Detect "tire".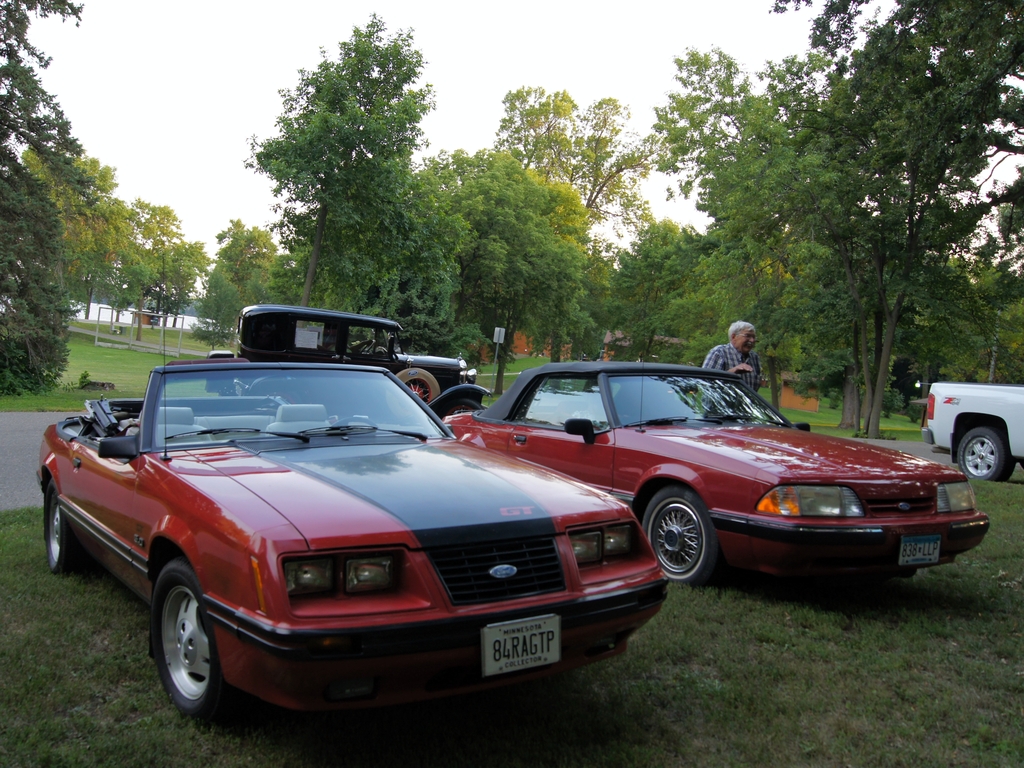
Detected at (left=440, top=397, right=480, bottom=415).
